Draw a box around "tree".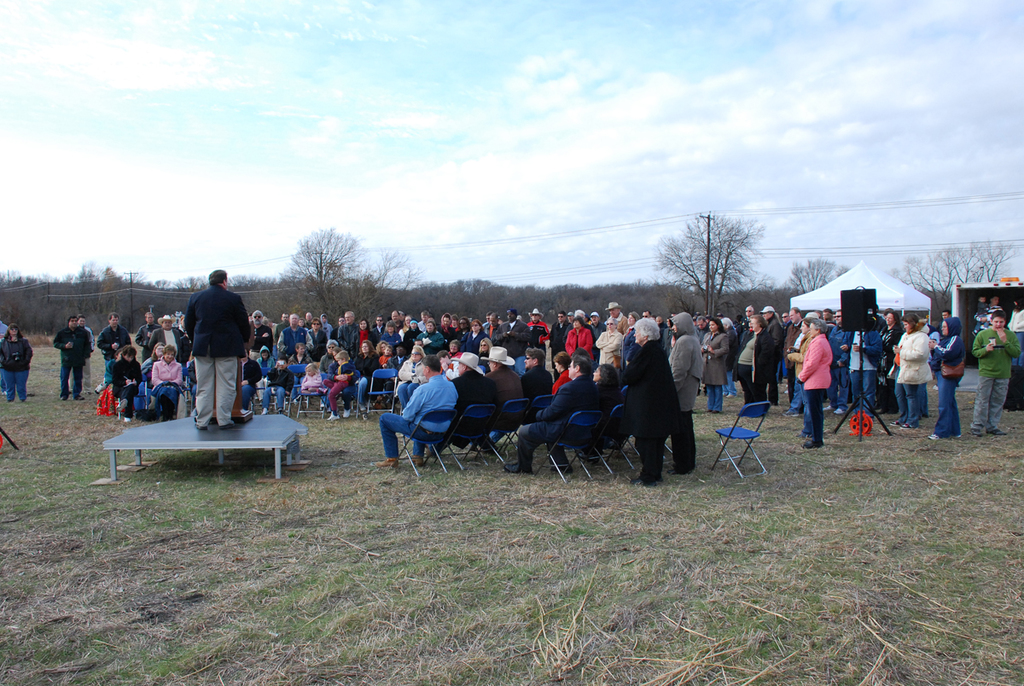
[left=672, top=210, right=758, bottom=313].
